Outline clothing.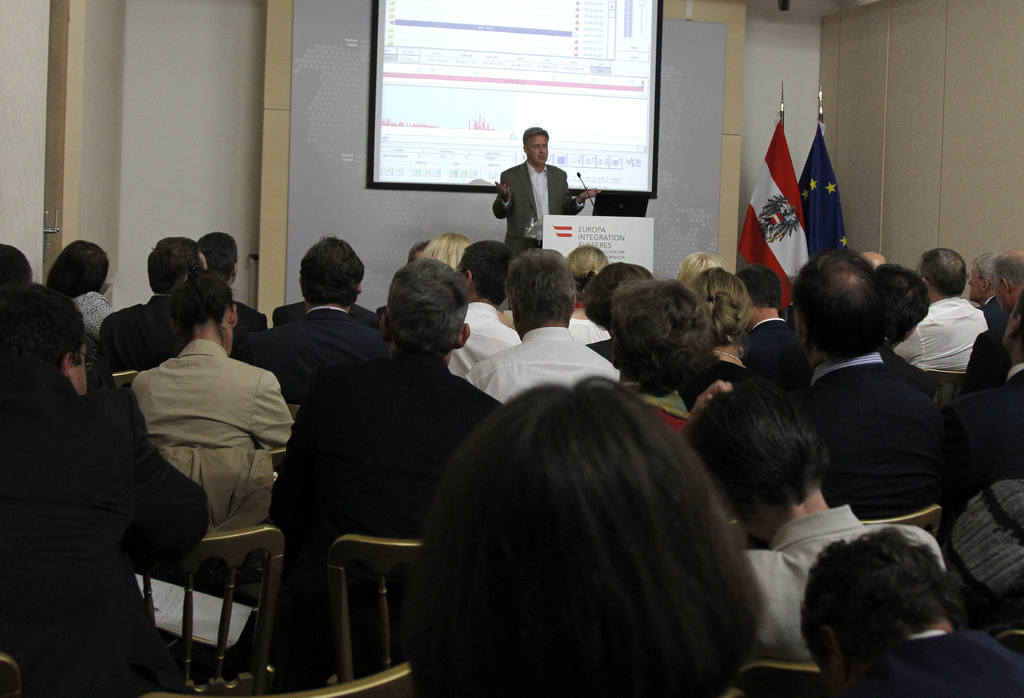
Outline: [left=268, top=349, right=506, bottom=697].
